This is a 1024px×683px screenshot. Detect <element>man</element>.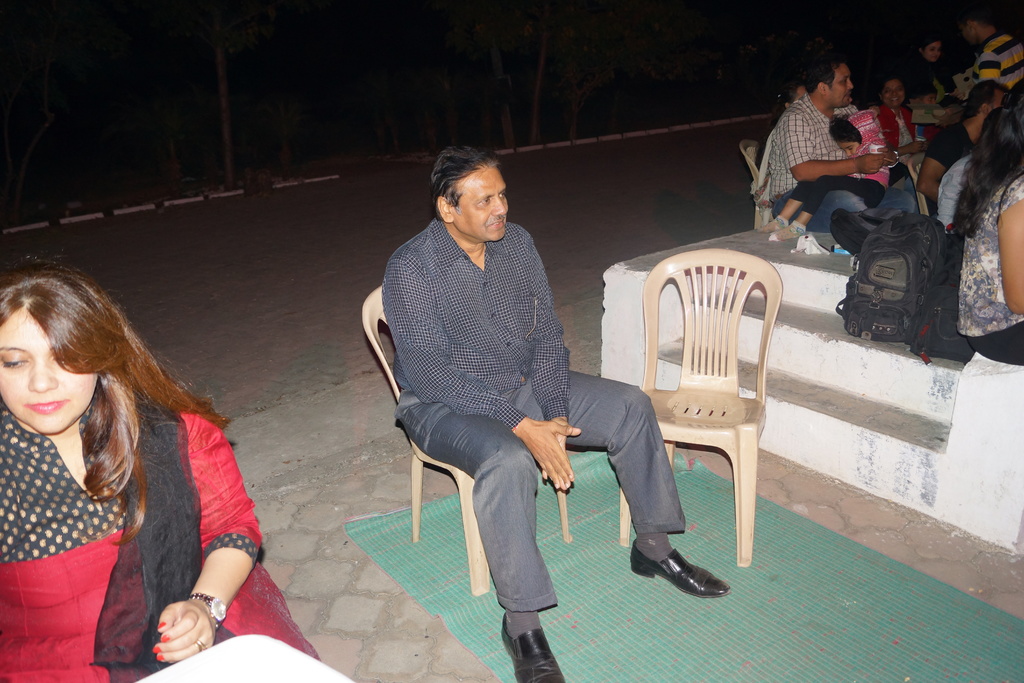
(x1=757, y1=48, x2=921, y2=236).
